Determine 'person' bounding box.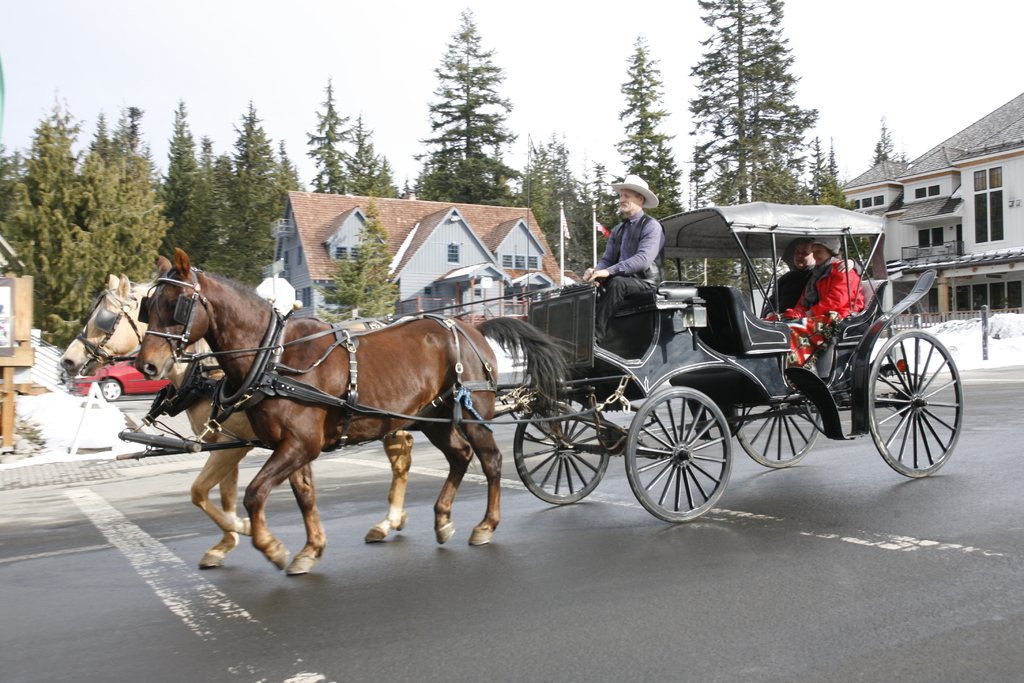
Determined: (766,232,862,389).
